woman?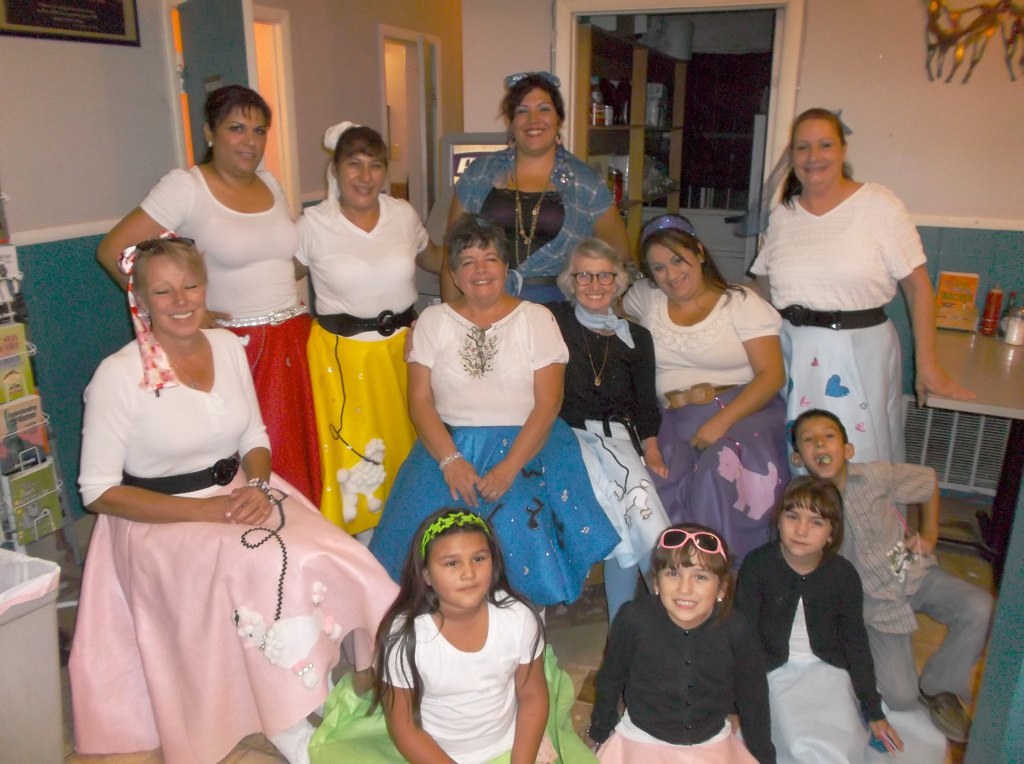
Rect(281, 112, 447, 543)
